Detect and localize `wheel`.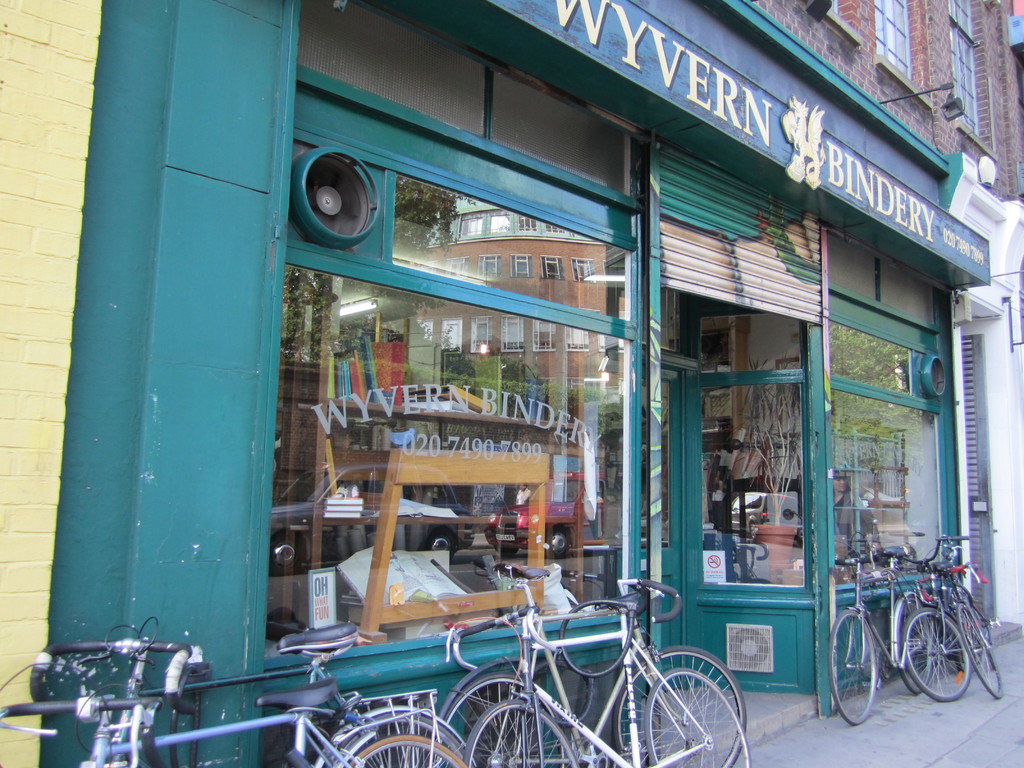
Localized at [left=433, top=675, right=563, bottom=767].
